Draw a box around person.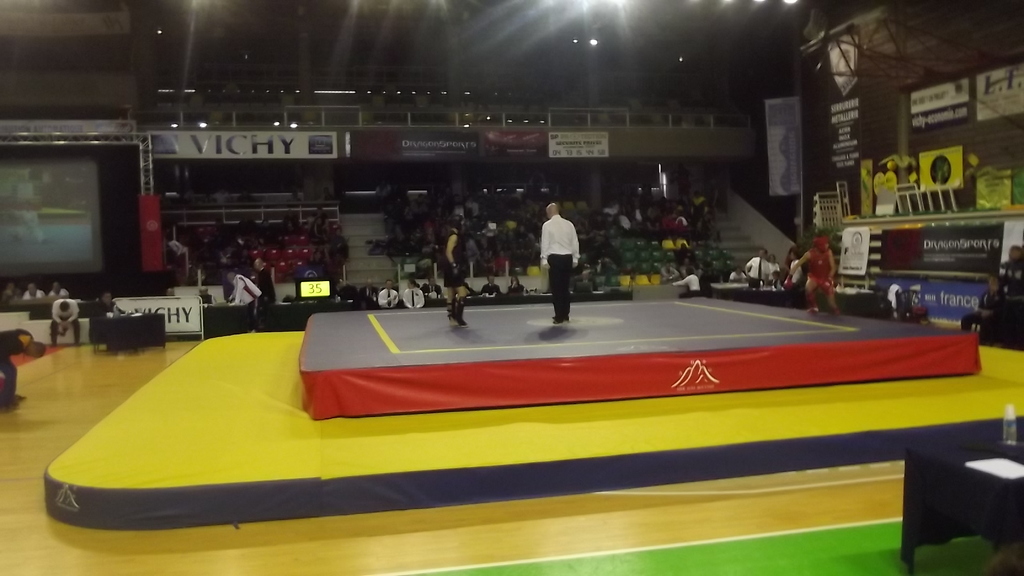
x1=669 y1=269 x2=699 y2=293.
